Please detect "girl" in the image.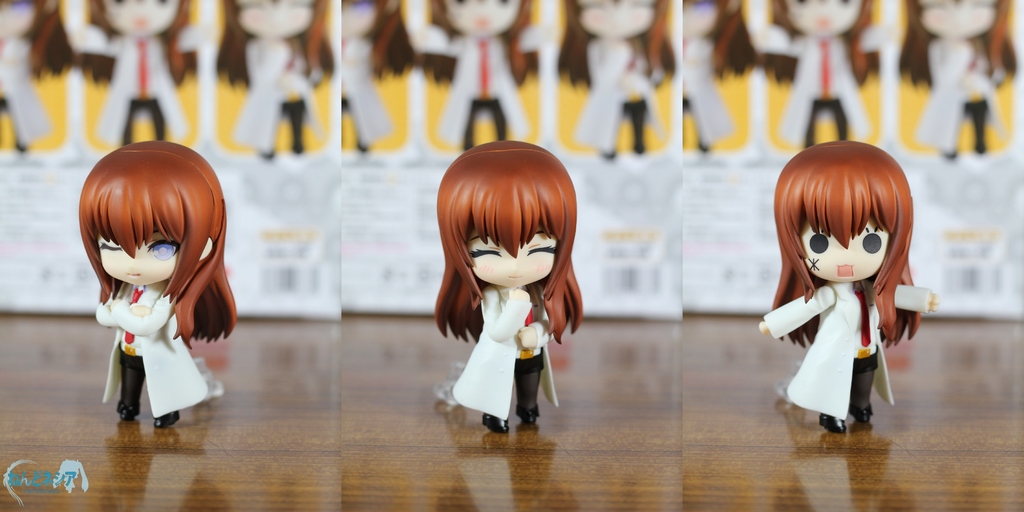
select_region(340, 0, 416, 150).
